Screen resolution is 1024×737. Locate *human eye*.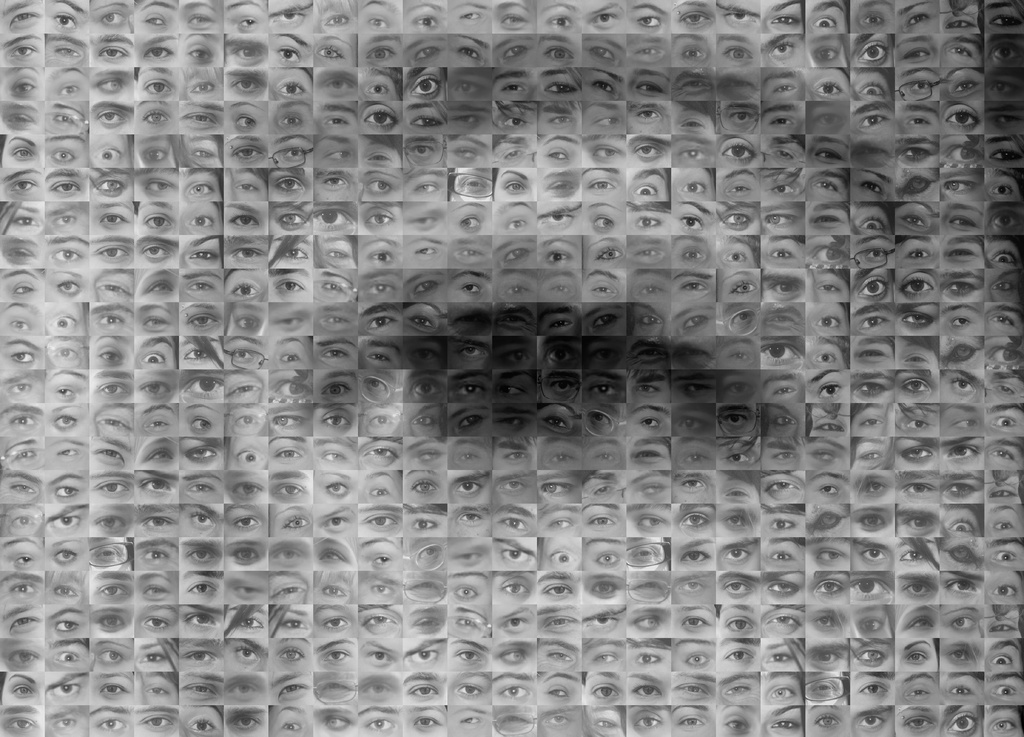
crop(815, 649, 841, 667).
